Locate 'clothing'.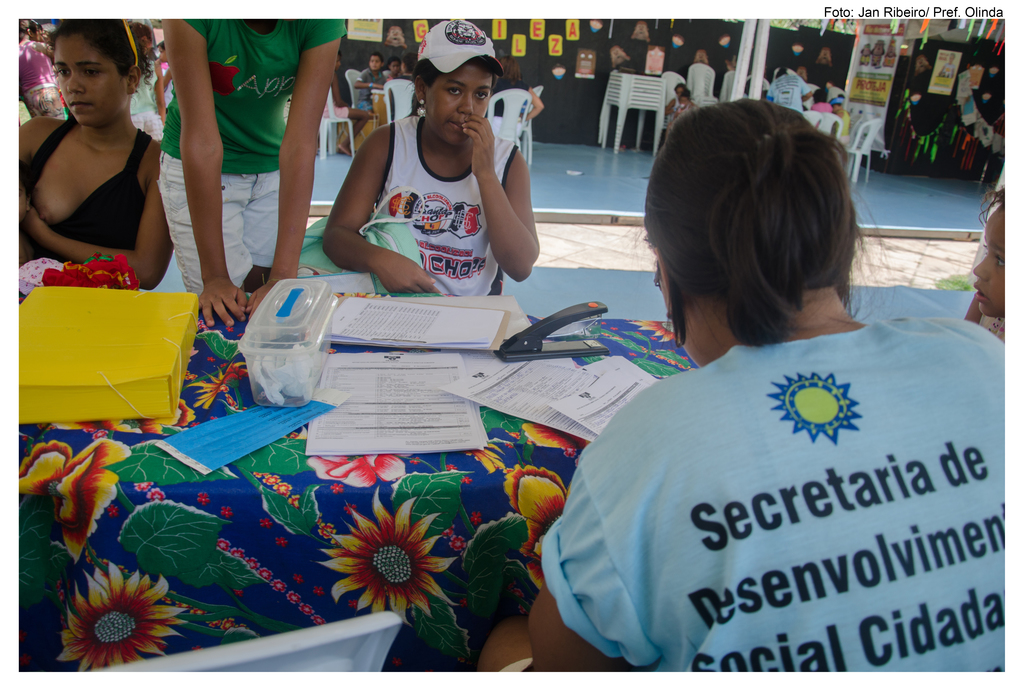
Bounding box: [x1=150, y1=10, x2=348, y2=301].
